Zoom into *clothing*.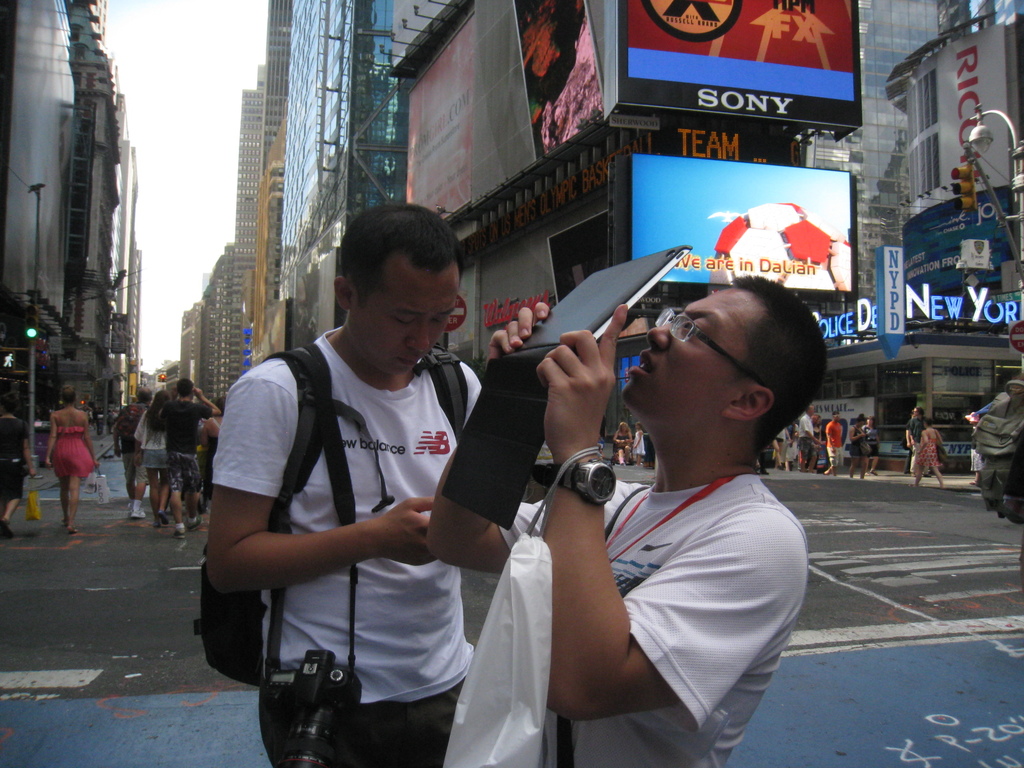
Zoom target: [left=615, top=435, right=630, bottom=451].
